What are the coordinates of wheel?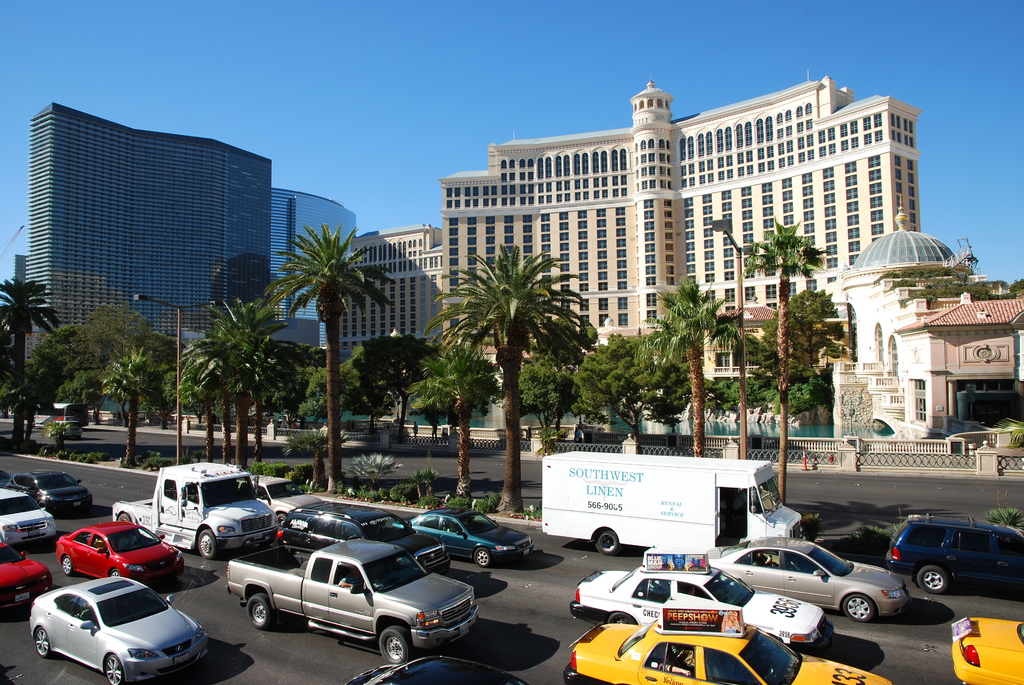
box=[842, 596, 874, 620].
